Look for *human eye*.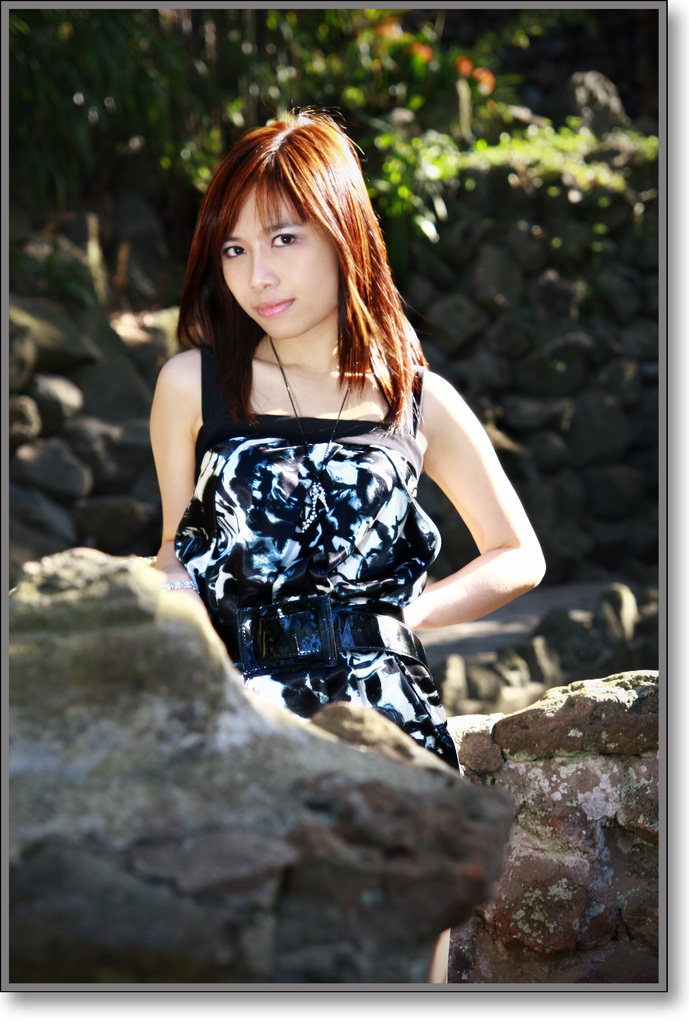
Found: detection(219, 243, 252, 264).
